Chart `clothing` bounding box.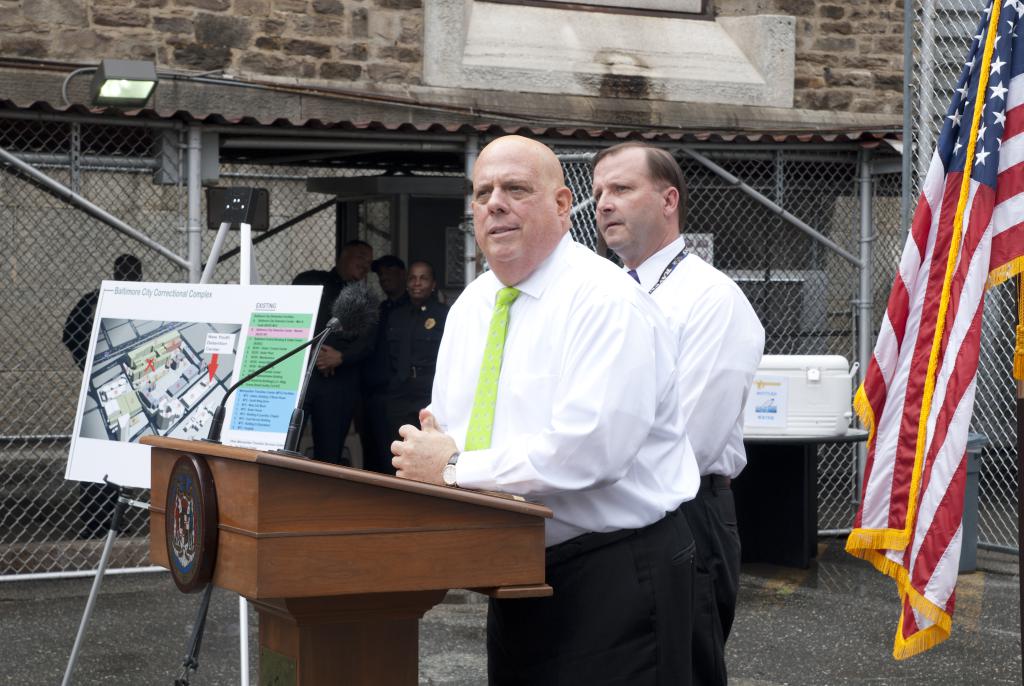
Charted: bbox=[56, 281, 104, 373].
